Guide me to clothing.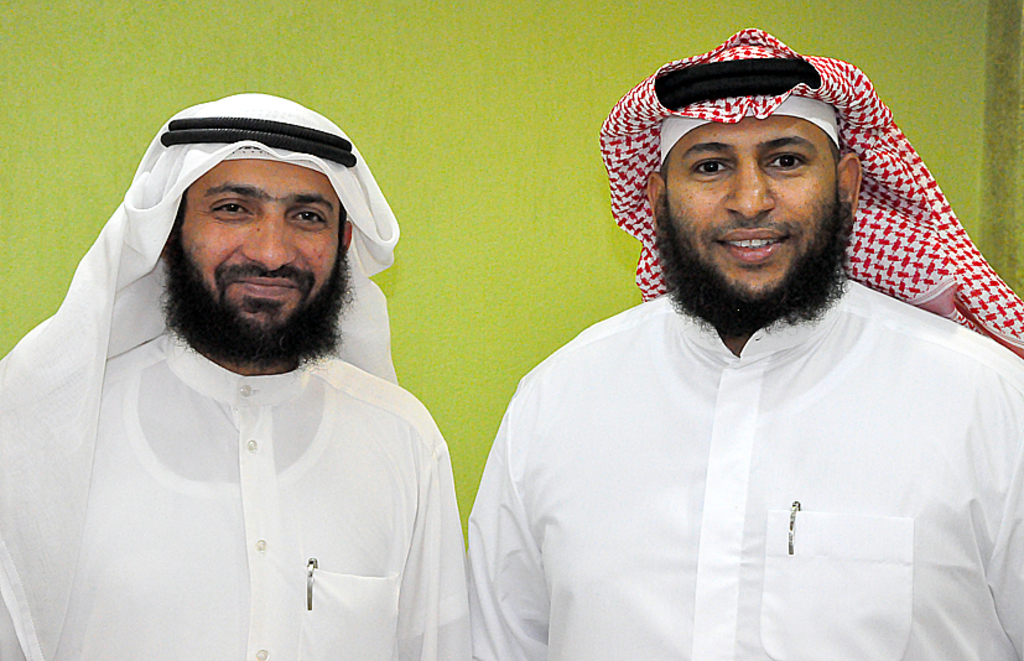
Guidance: 27/203/461/644.
